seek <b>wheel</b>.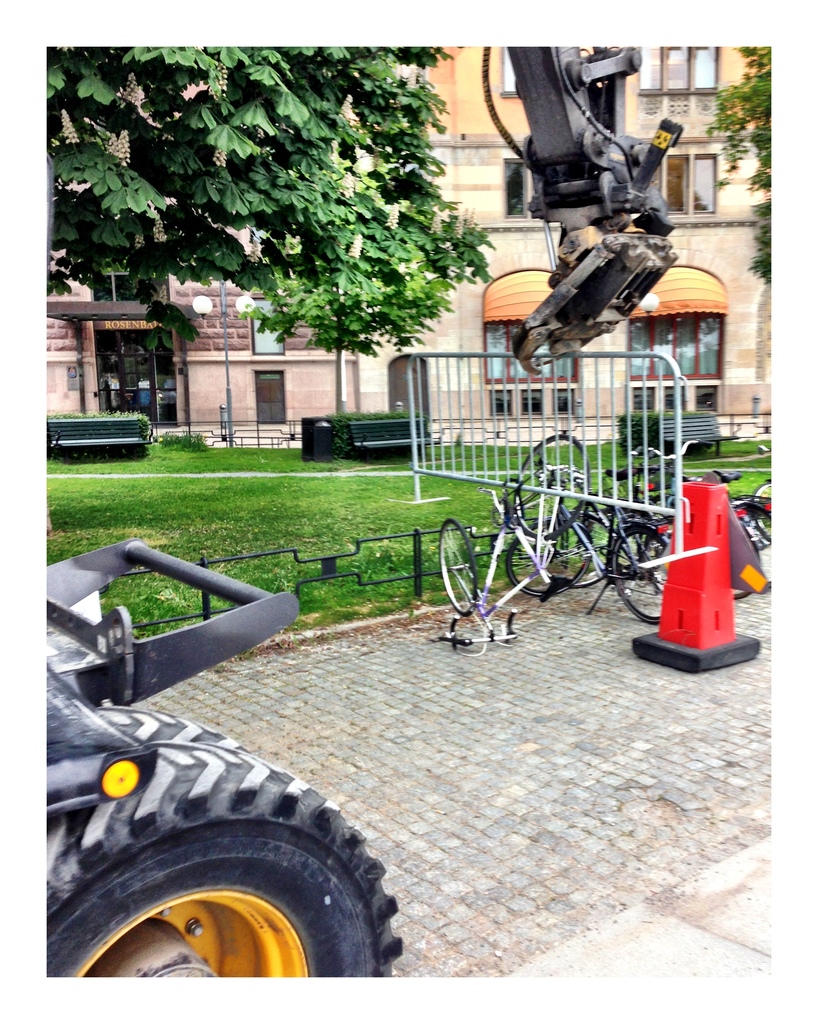
BBox(741, 501, 763, 541).
